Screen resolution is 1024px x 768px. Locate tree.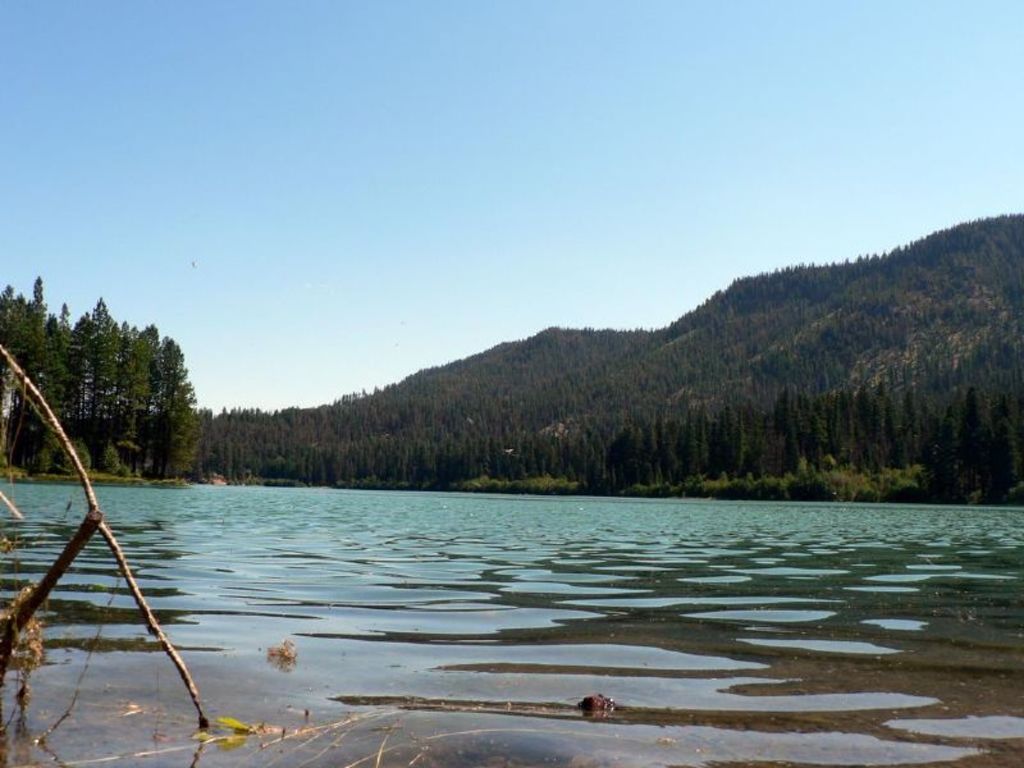
pyautogui.locateOnScreen(561, 430, 604, 480).
